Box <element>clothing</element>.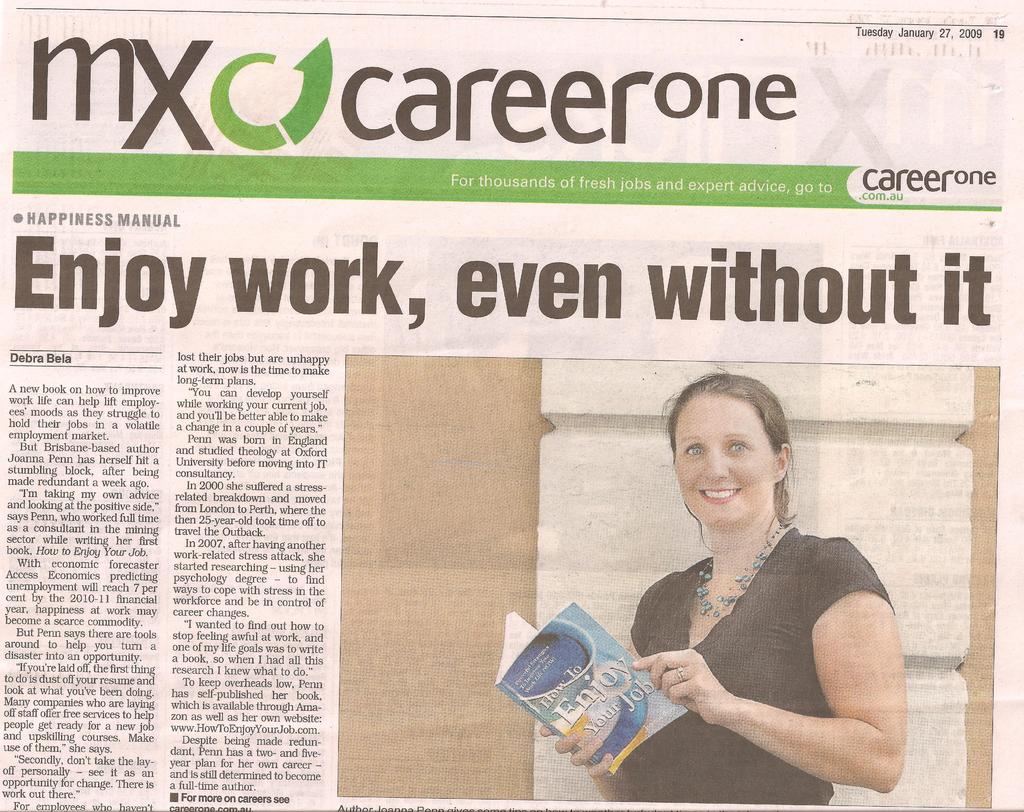
rect(628, 503, 904, 779).
